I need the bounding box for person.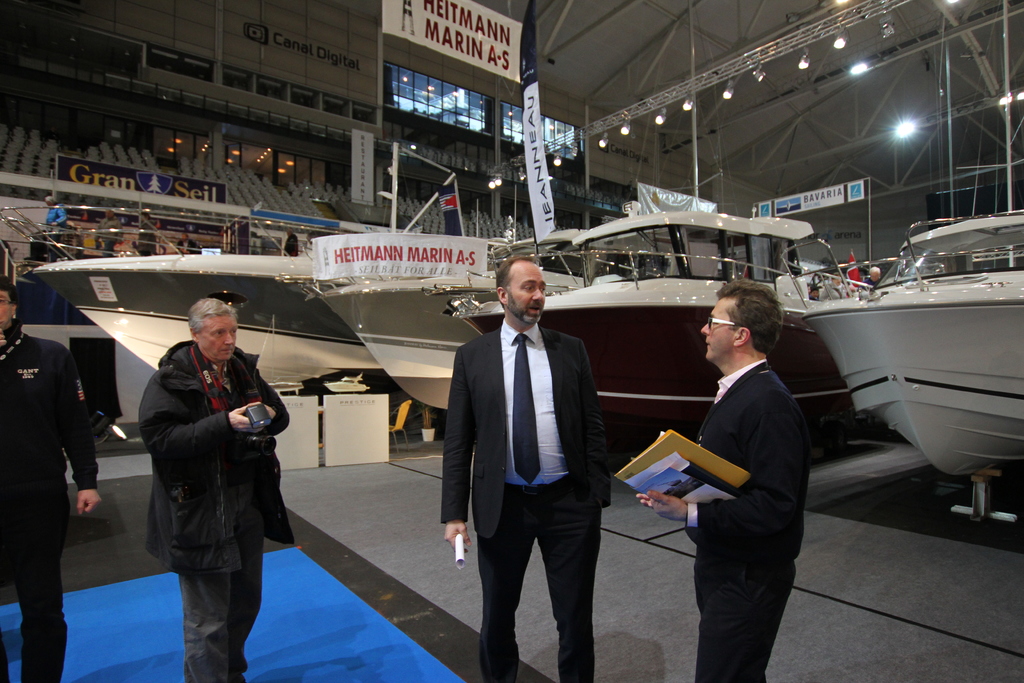
Here it is: {"left": 42, "top": 196, "right": 67, "bottom": 266}.
